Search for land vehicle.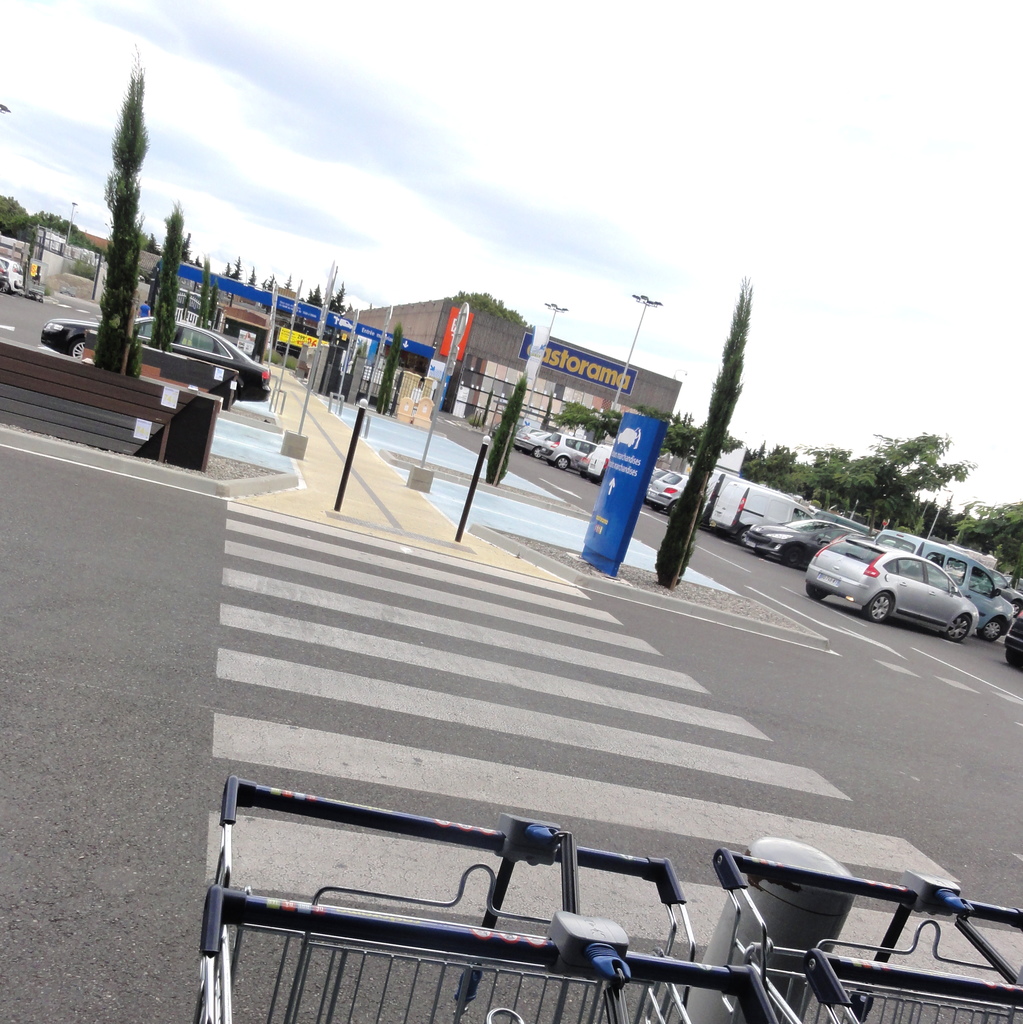
Found at 807 528 959 643.
